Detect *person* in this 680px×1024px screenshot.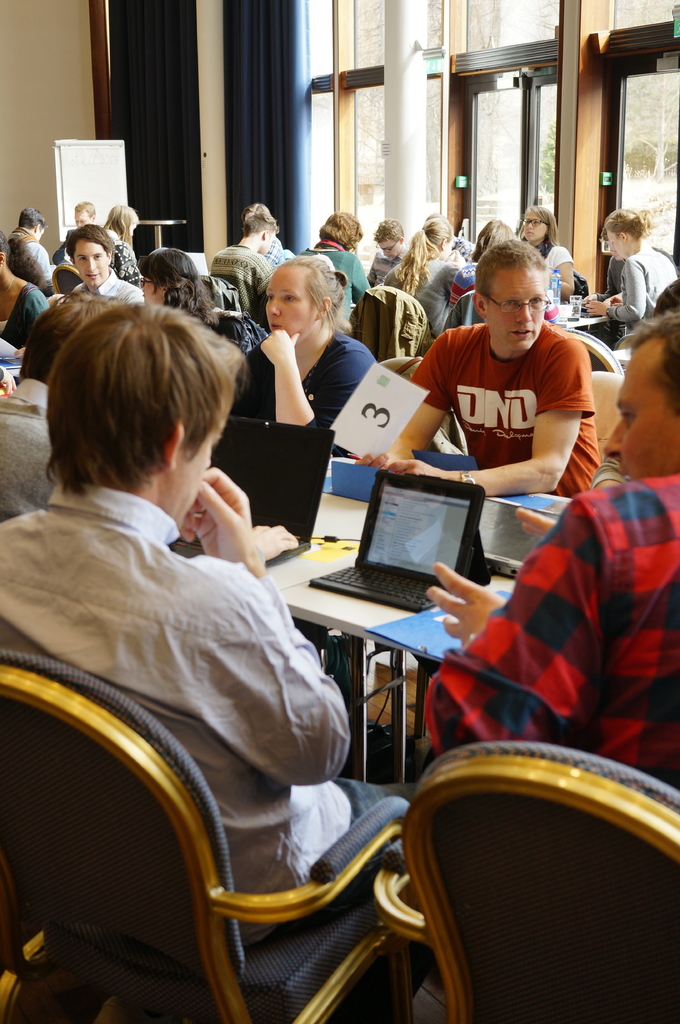
Detection: <region>0, 239, 55, 373</region>.
